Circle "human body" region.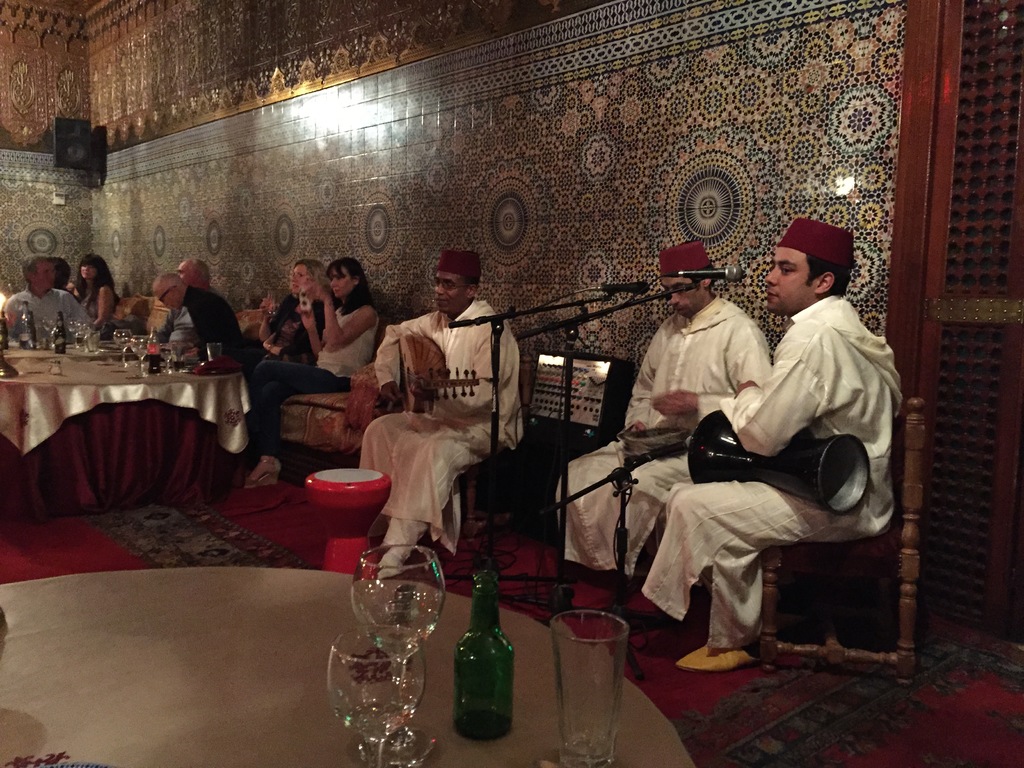
Region: x1=554 y1=285 x2=772 y2=594.
